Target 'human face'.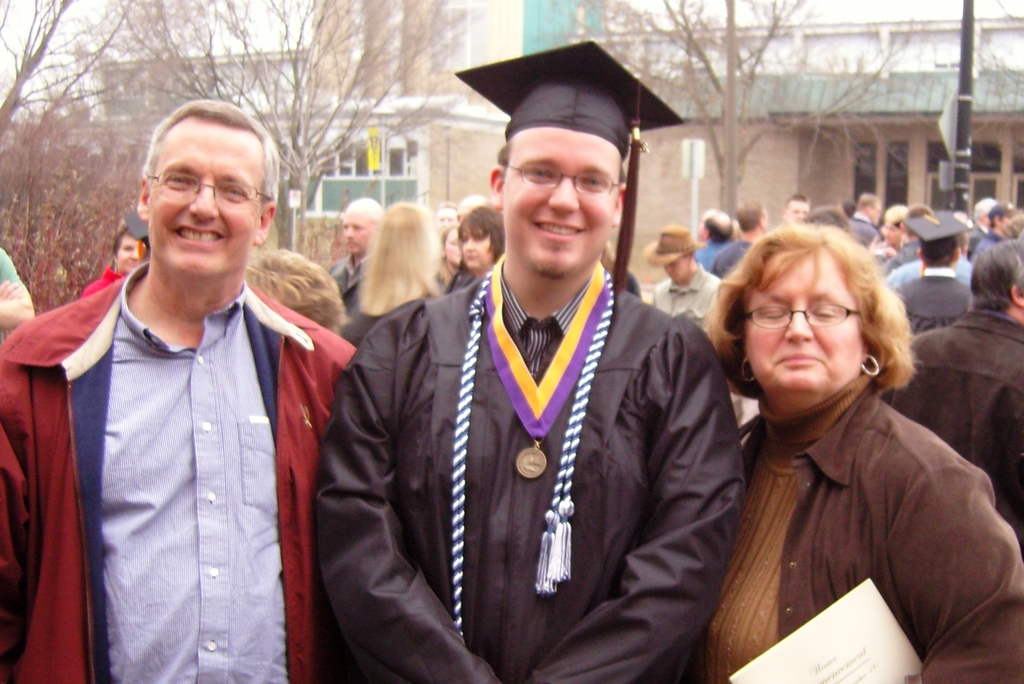
Target region: Rect(664, 259, 692, 280).
